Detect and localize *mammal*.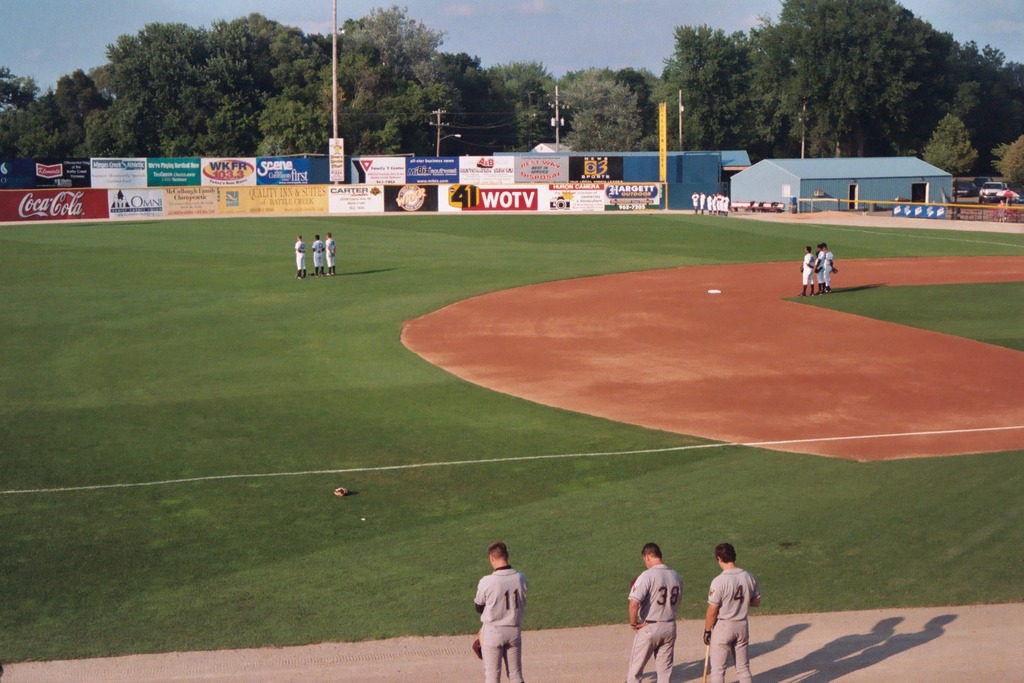
Localized at (325,232,337,276).
